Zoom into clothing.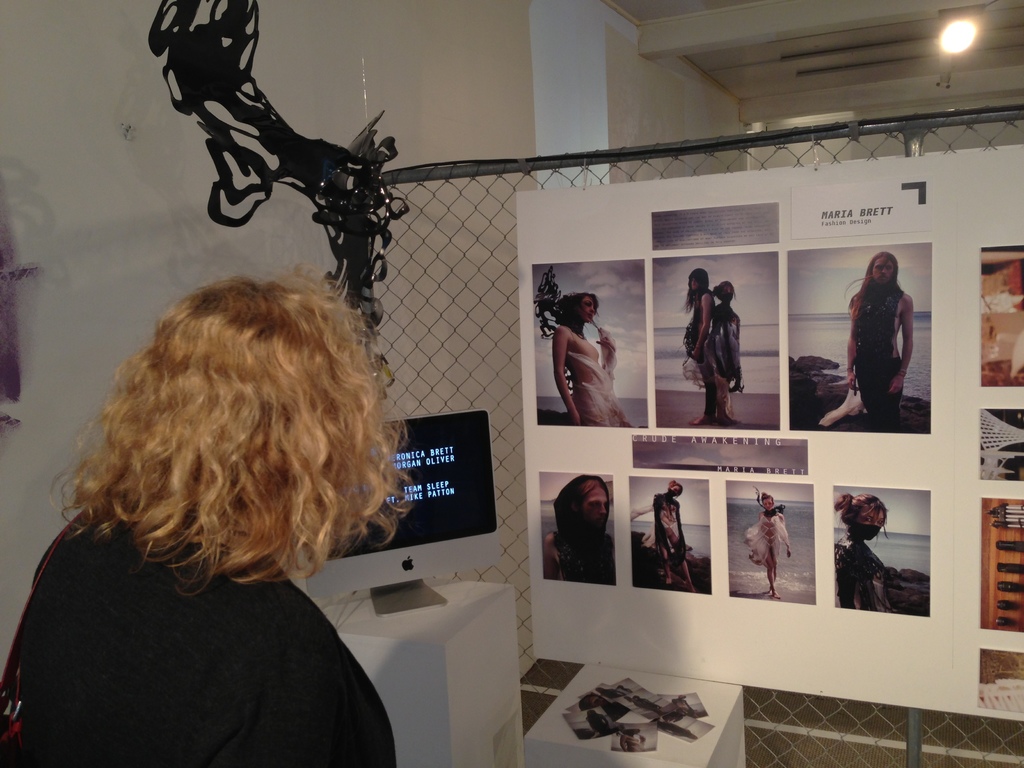
Zoom target: [left=851, top=281, right=905, bottom=429].
